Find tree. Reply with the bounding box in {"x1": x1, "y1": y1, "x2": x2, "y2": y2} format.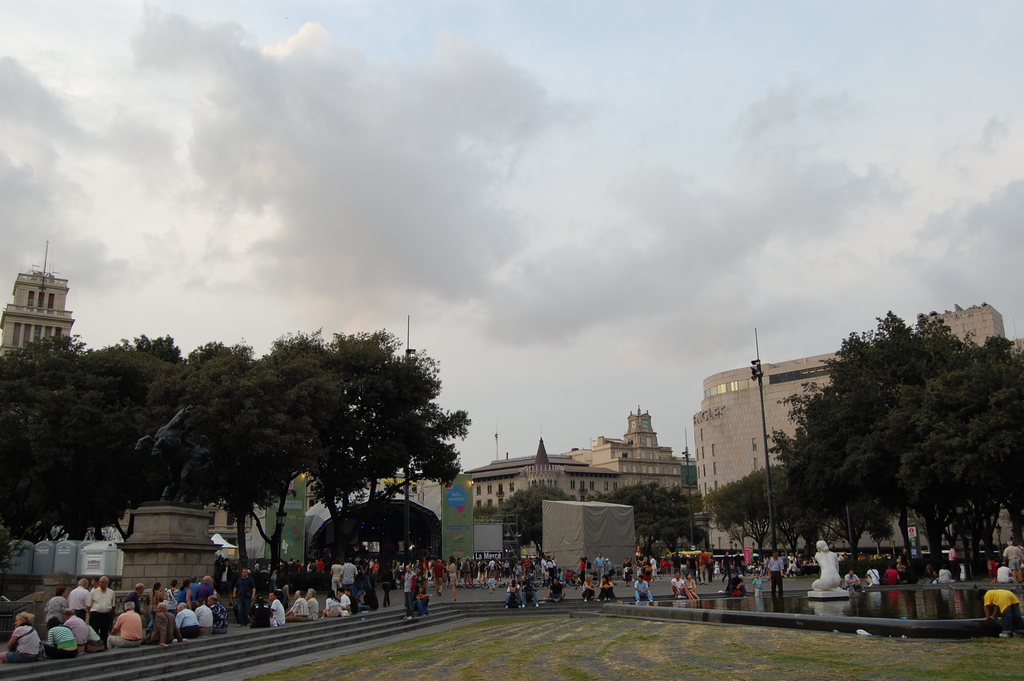
{"x1": 591, "y1": 482, "x2": 703, "y2": 559}.
